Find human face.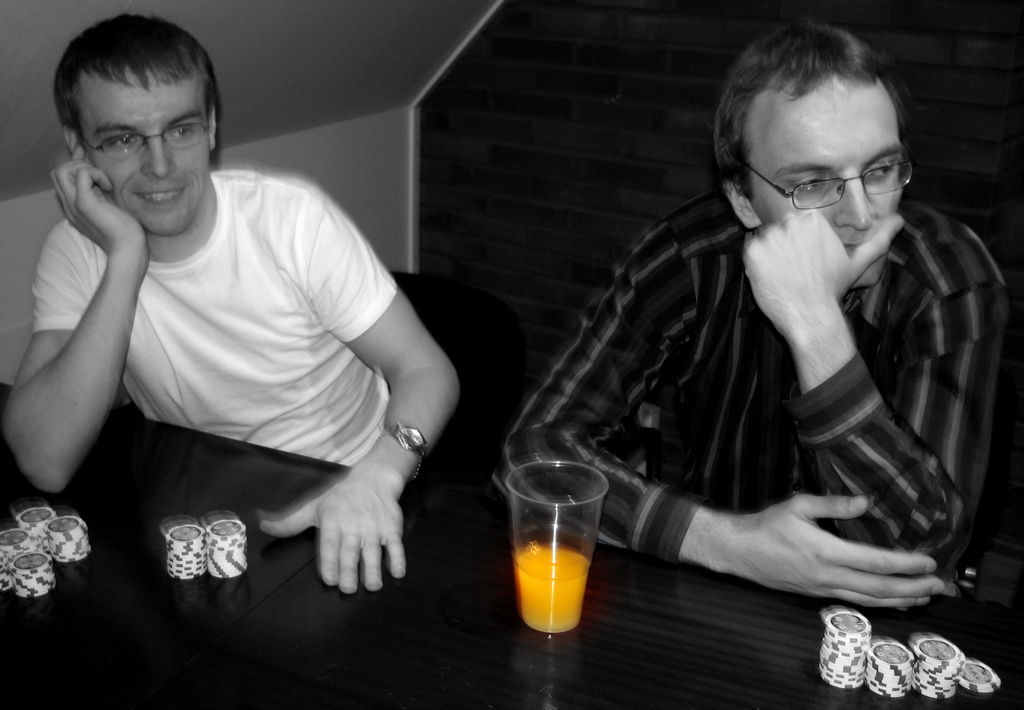
<box>83,78,209,230</box>.
